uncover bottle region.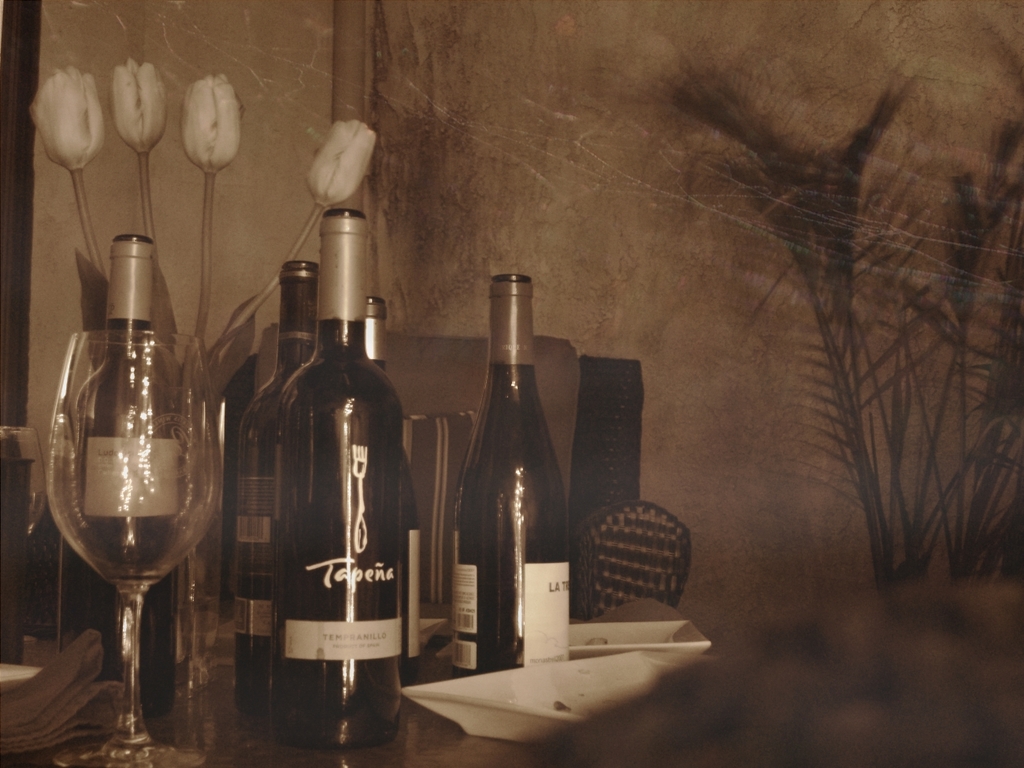
Uncovered: pyautogui.locateOnScreen(57, 231, 184, 728).
